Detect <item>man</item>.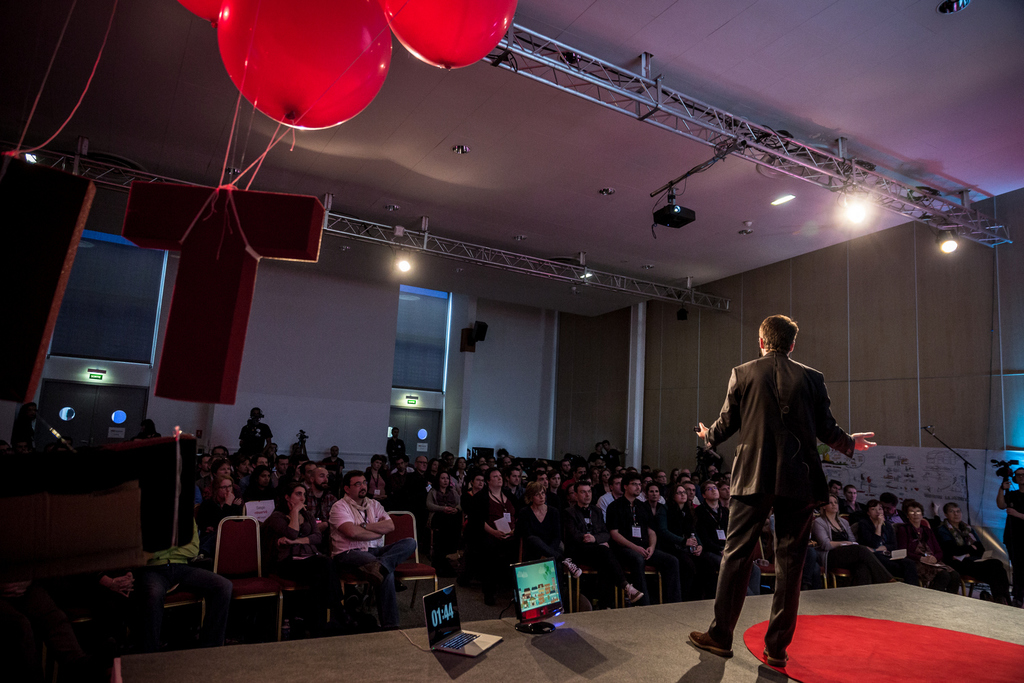
Detected at locate(408, 455, 437, 525).
